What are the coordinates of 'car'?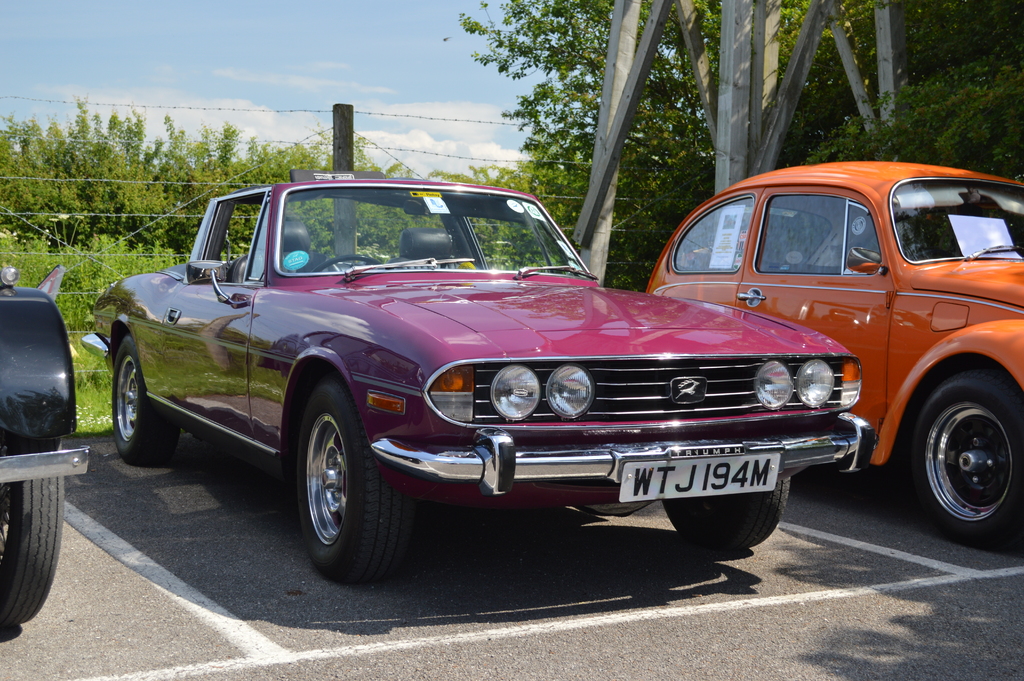
pyautogui.locateOnScreen(0, 269, 105, 630).
